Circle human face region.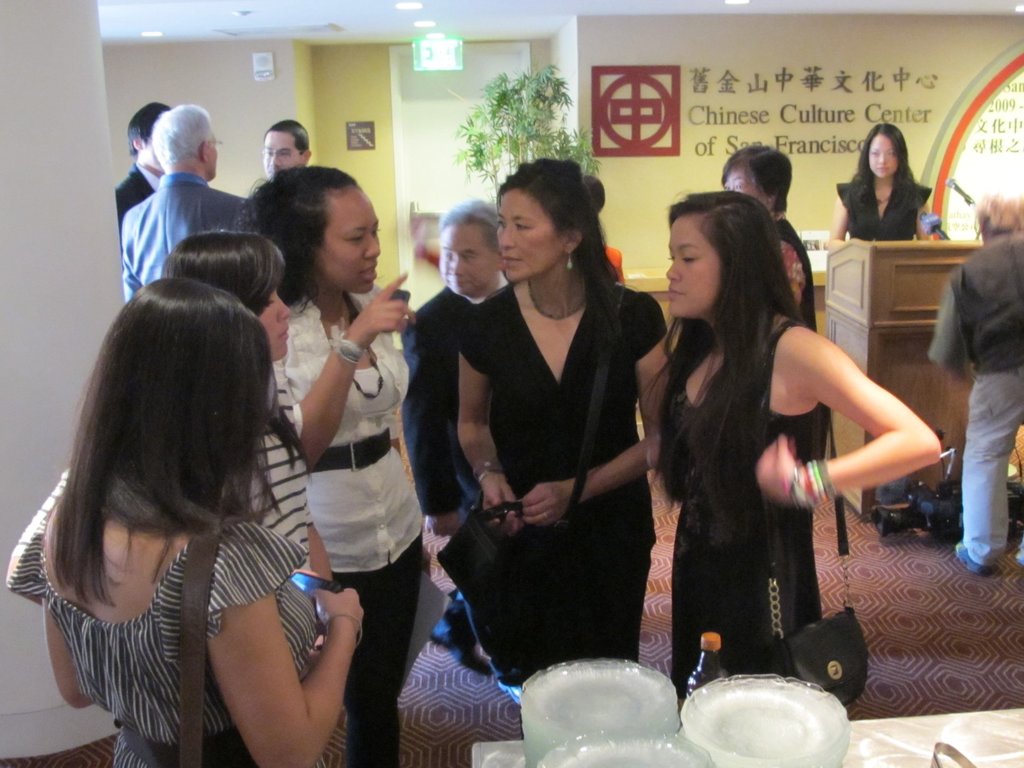
Region: [262,131,301,175].
